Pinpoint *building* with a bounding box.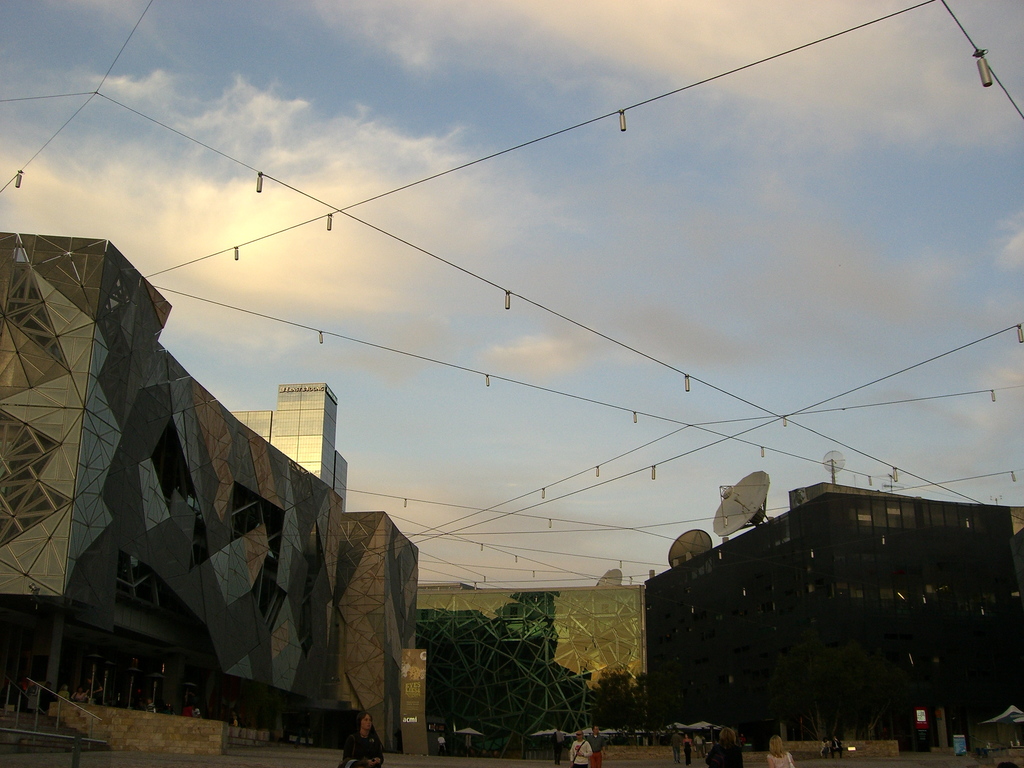
region(636, 433, 1023, 767).
